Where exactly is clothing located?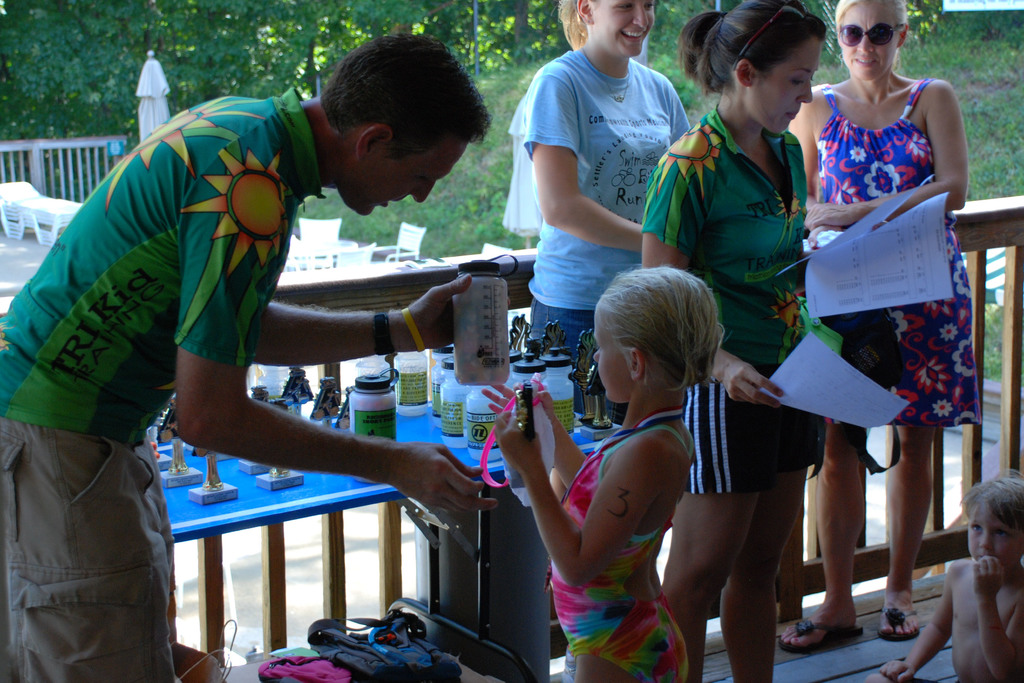
Its bounding box is x1=543, y1=407, x2=689, y2=682.
